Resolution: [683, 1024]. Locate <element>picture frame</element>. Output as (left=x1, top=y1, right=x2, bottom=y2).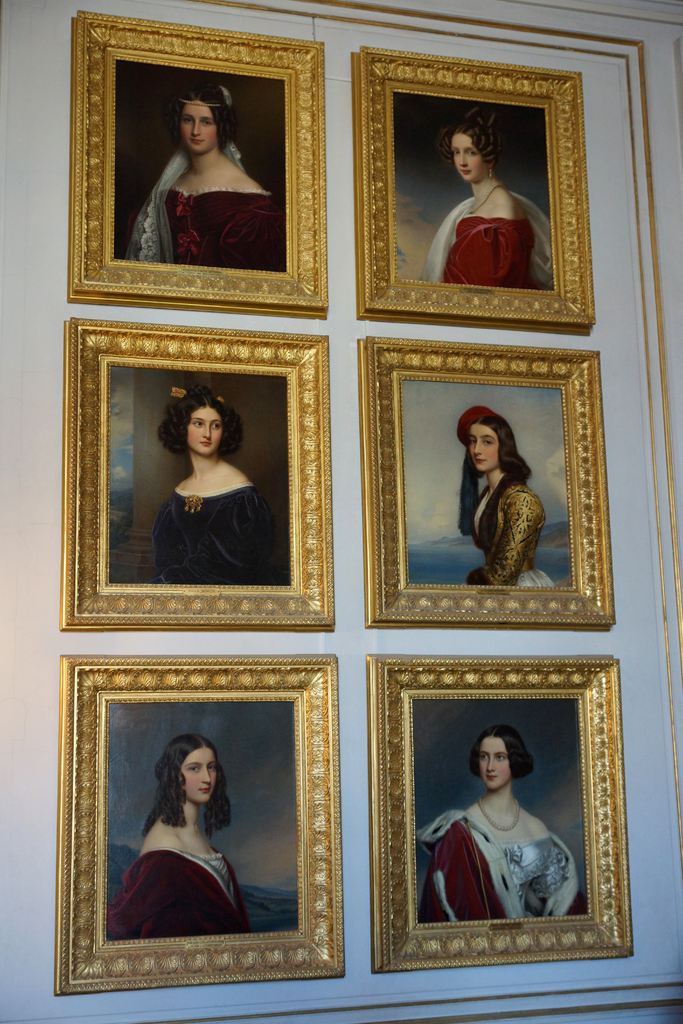
(left=348, top=46, right=598, bottom=329).
